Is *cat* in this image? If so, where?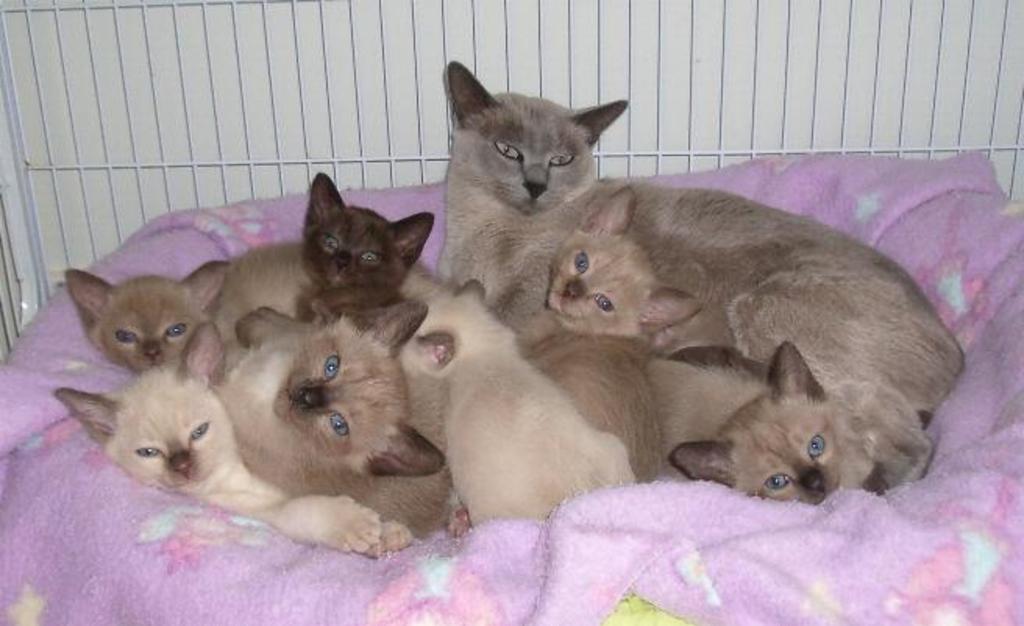
Yes, at bbox=(48, 315, 417, 560).
